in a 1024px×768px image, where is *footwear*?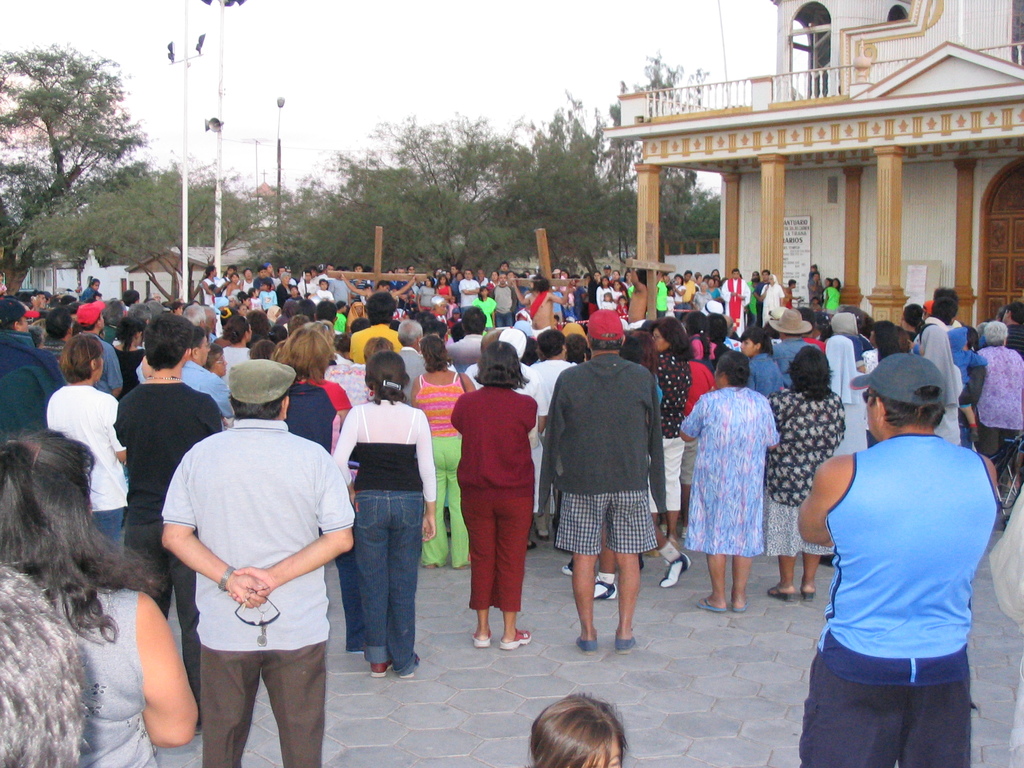
box(660, 527, 669, 540).
